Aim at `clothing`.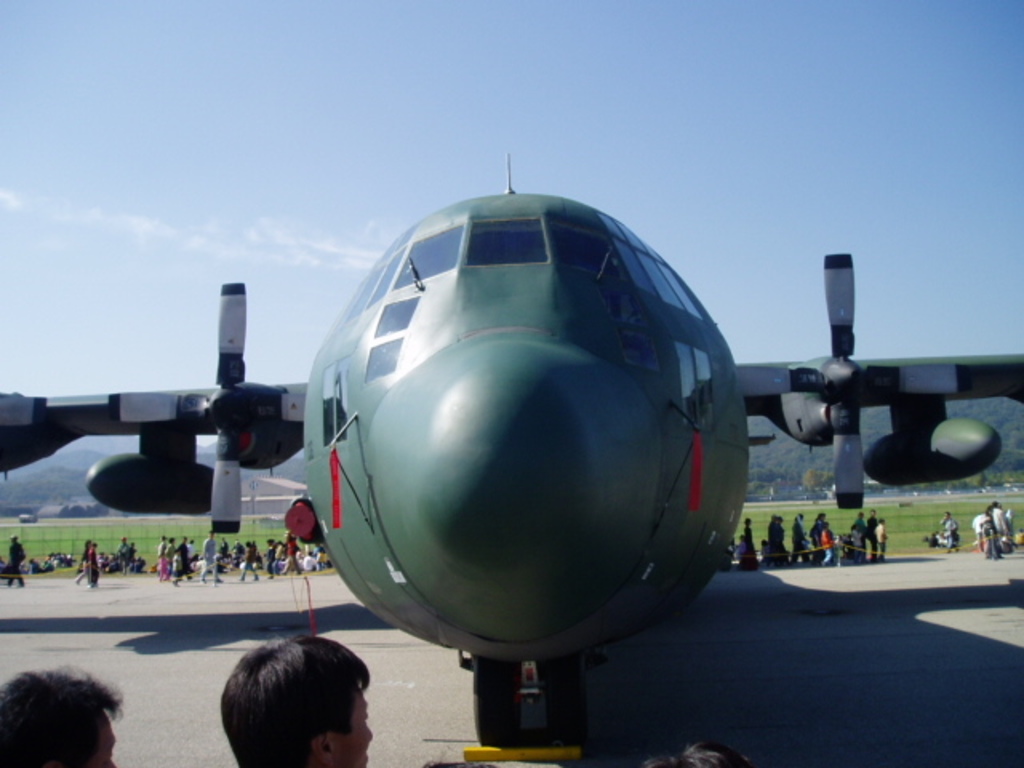
Aimed at pyautogui.locateOnScreen(8, 542, 24, 584).
